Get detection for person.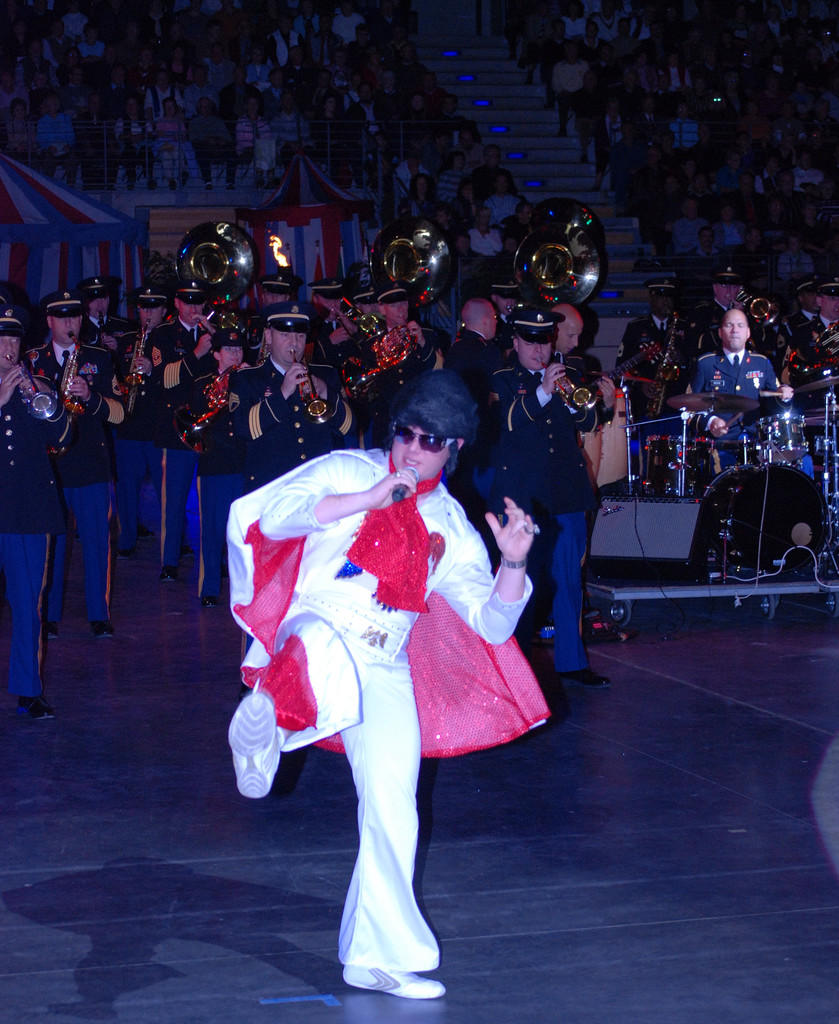
Detection: l=239, t=90, r=271, b=169.
